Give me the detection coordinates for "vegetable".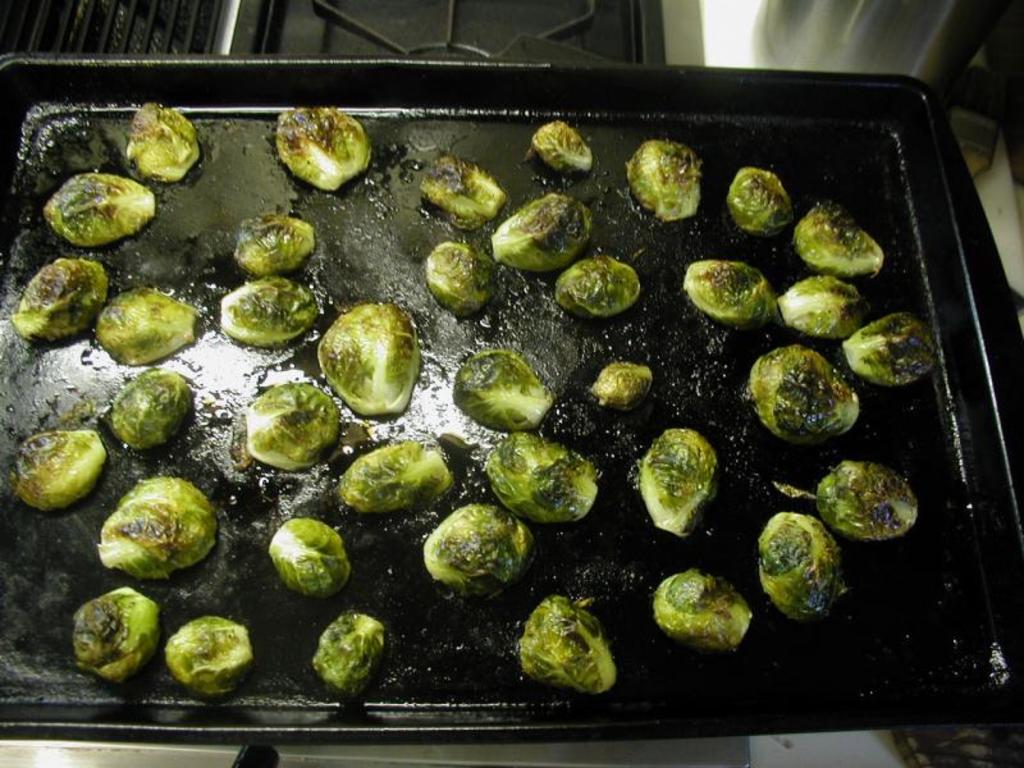
516,589,621,690.
